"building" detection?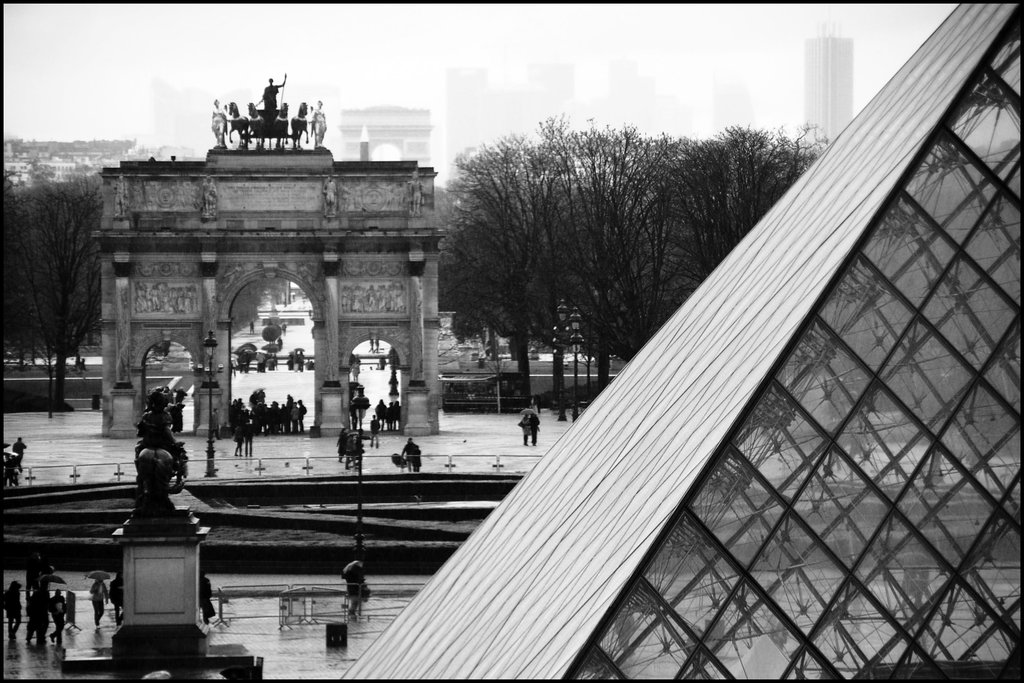
<bbox>813, 36, 856, 150</bbox>
